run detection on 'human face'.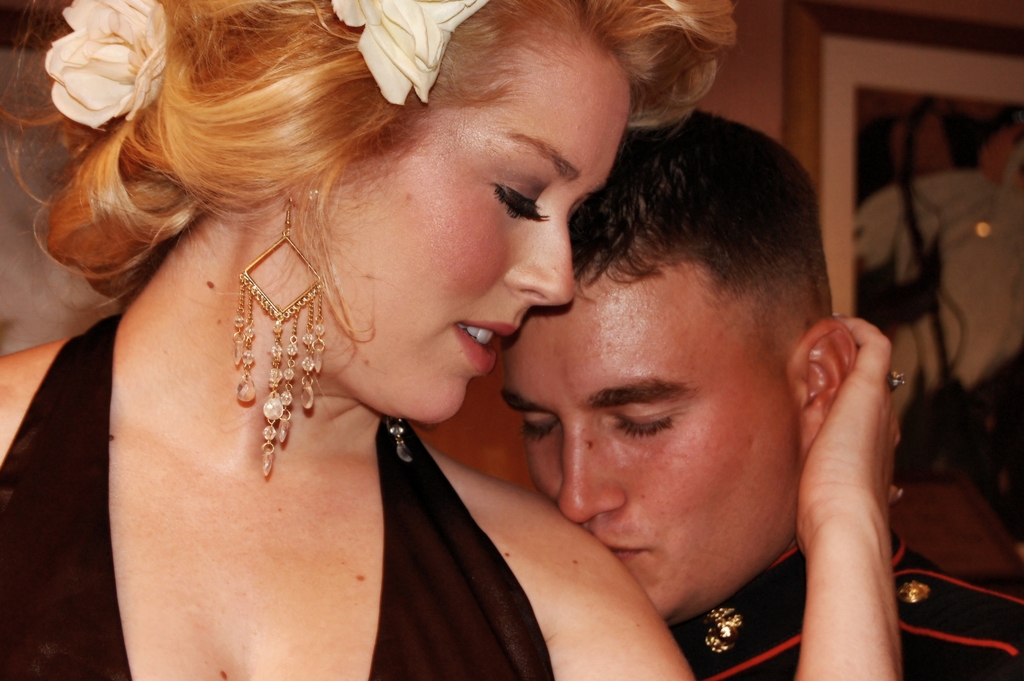
Result: pyautogui.locateOnScreen(510, 263, 796, 609).
